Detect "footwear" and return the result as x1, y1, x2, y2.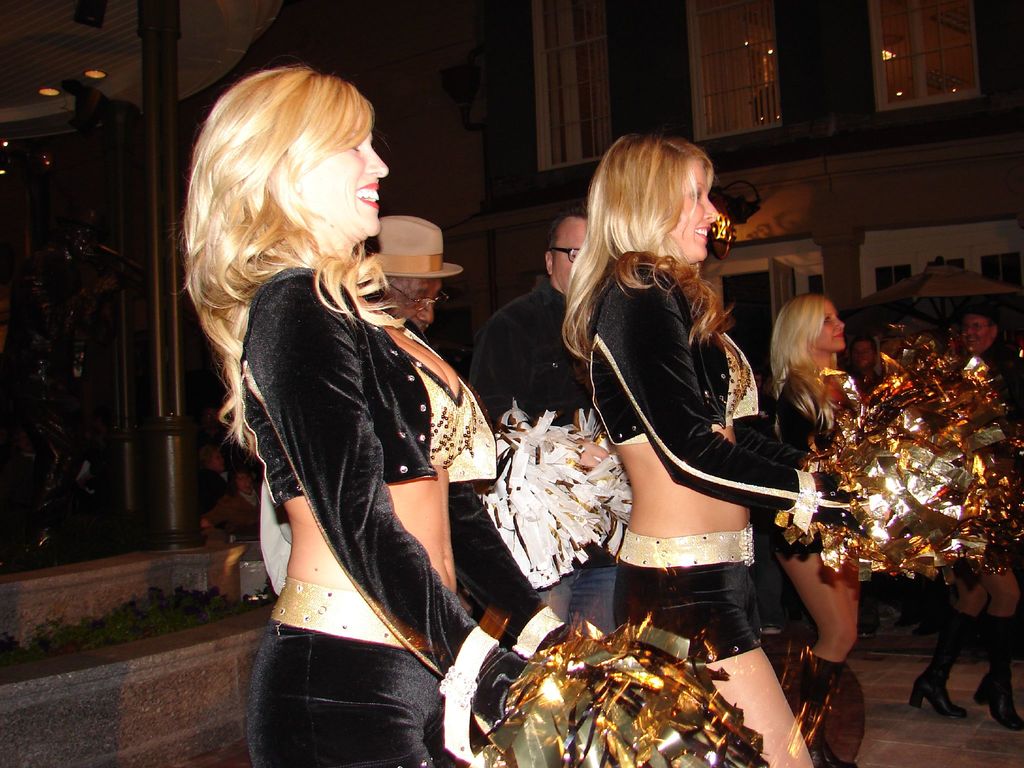
765, 623, 779, 633.
